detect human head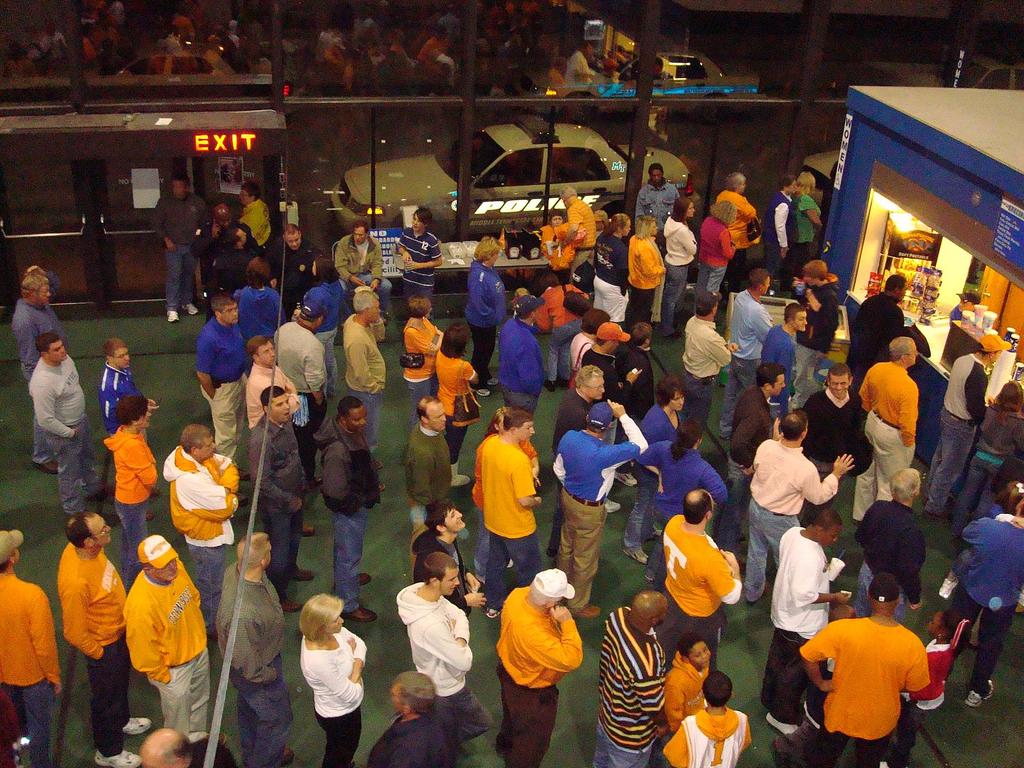
<bbox>758, 364, 786, 399</bbox>
